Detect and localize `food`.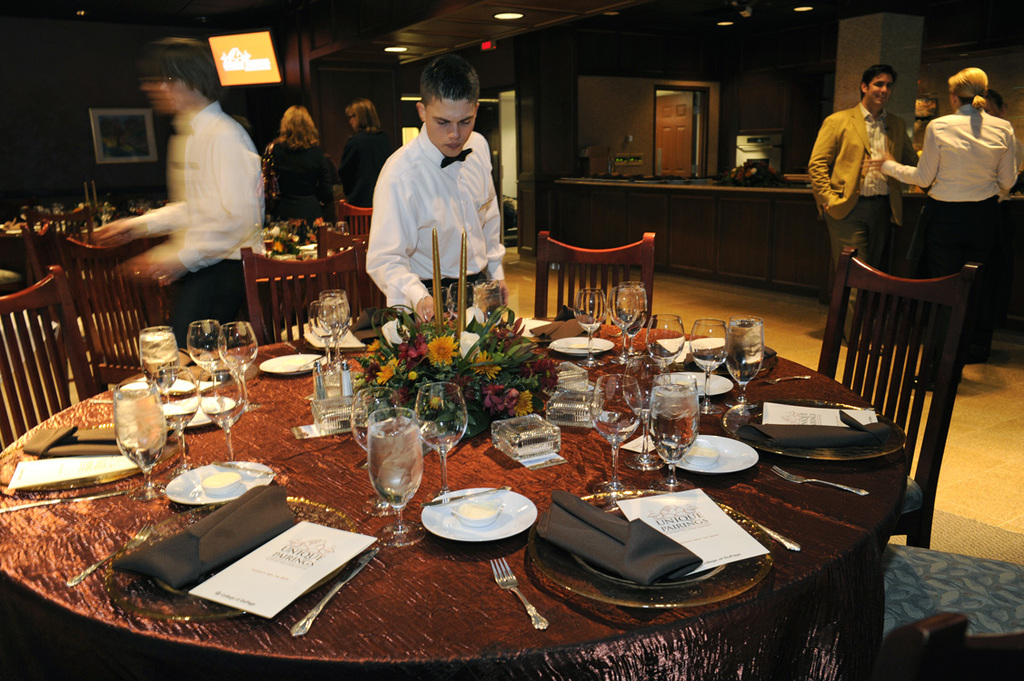
Localized at 283:353:312:371.
